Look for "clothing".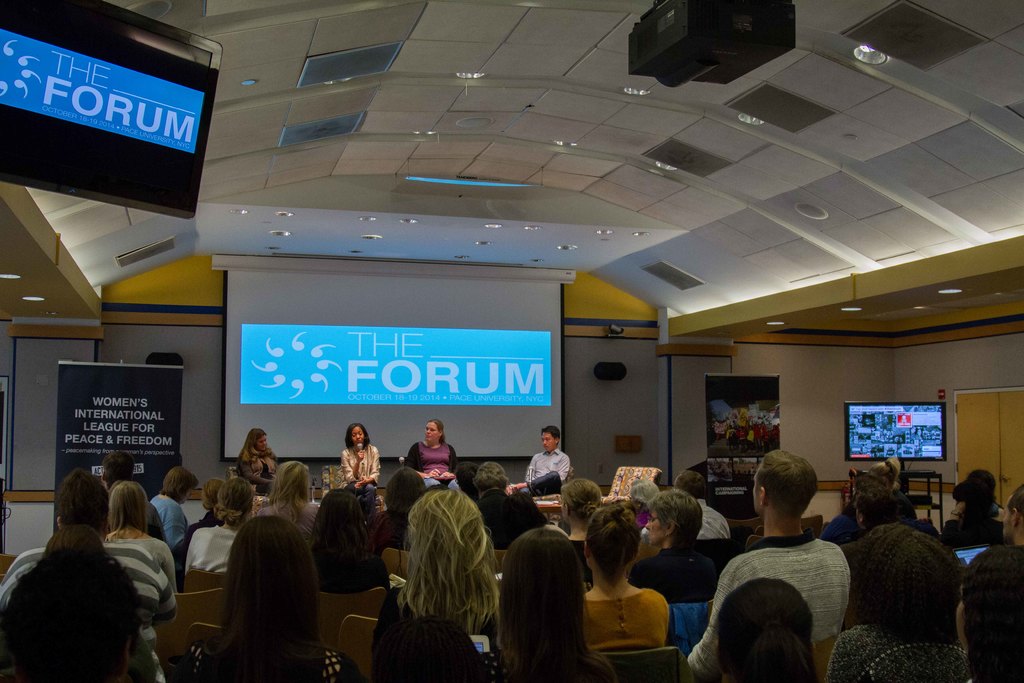
Found: (630,545,722,603).
